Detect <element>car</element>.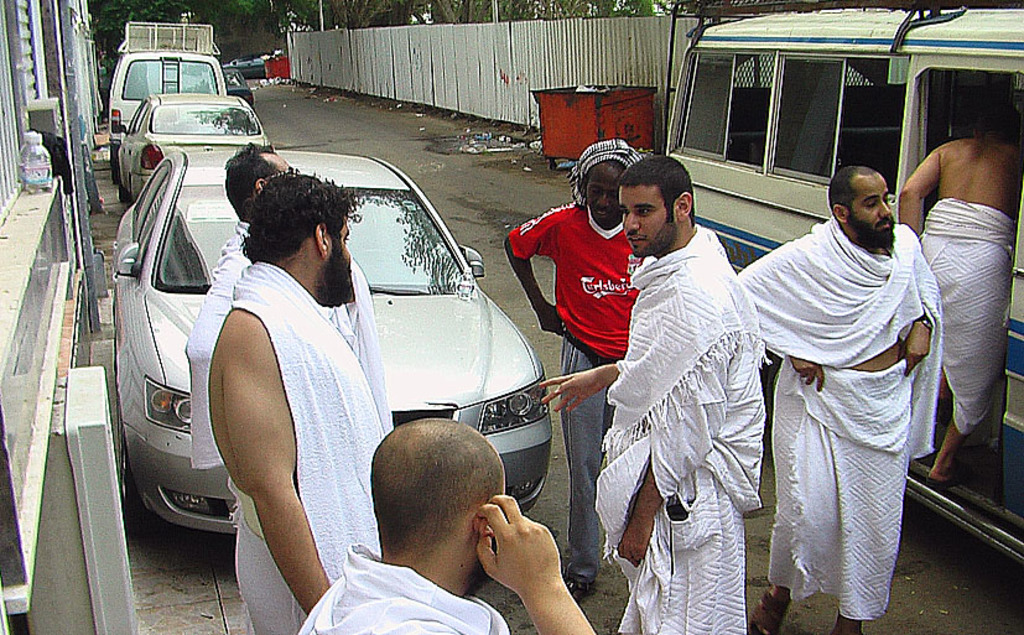
Detected at 113/90/275/203.
